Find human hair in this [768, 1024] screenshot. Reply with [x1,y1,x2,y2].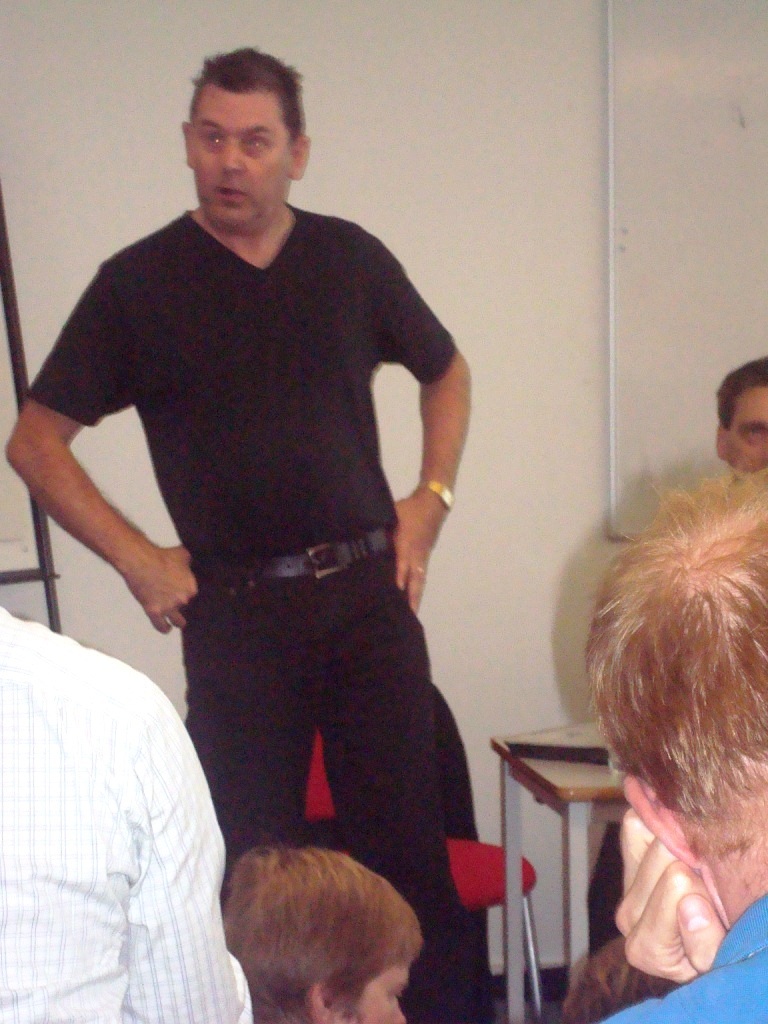
[221,838,427,1023].
